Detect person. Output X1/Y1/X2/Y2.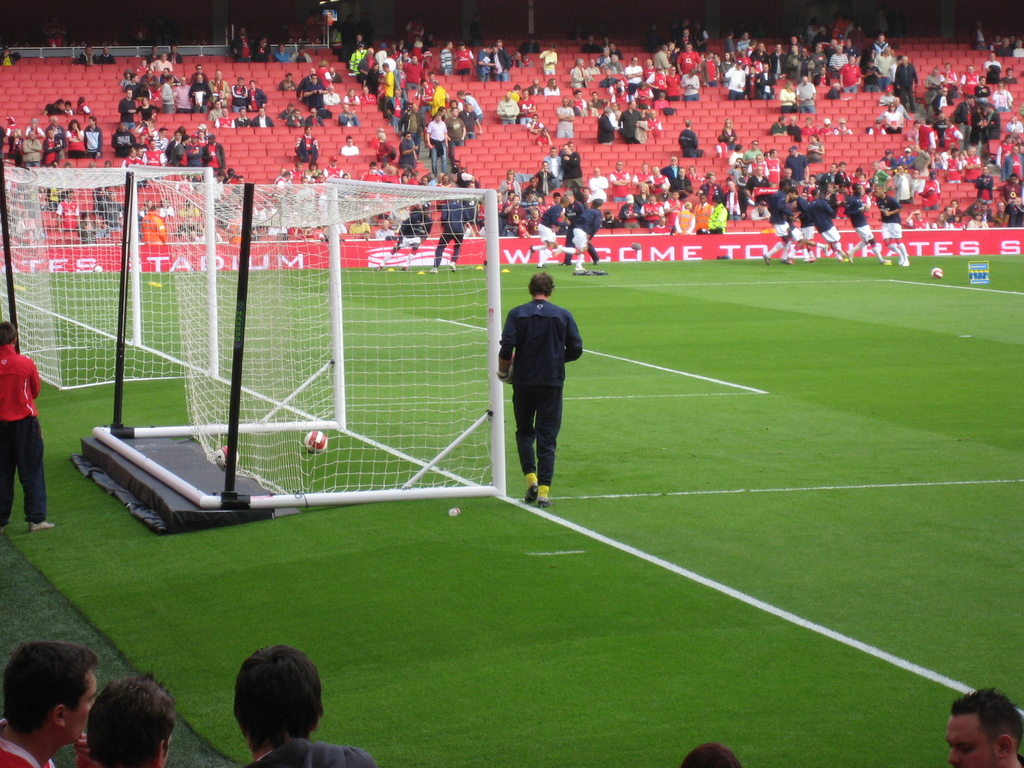
682/744/746/767.
